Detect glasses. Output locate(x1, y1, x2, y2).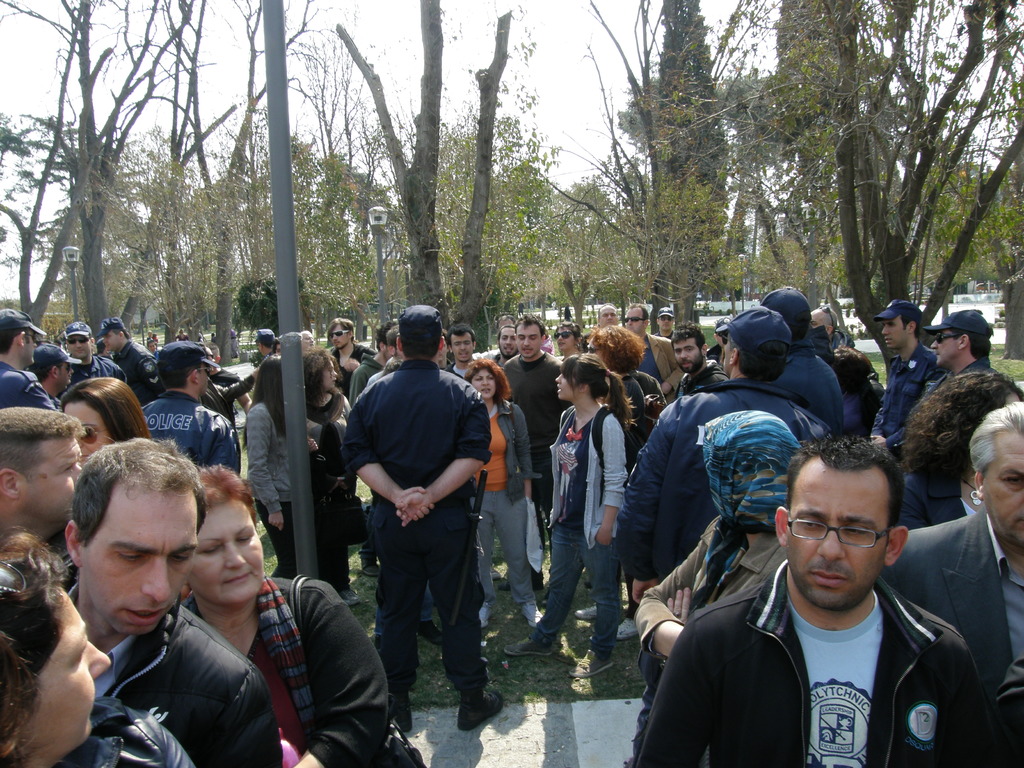
locate(932, 331, 960, 347).
